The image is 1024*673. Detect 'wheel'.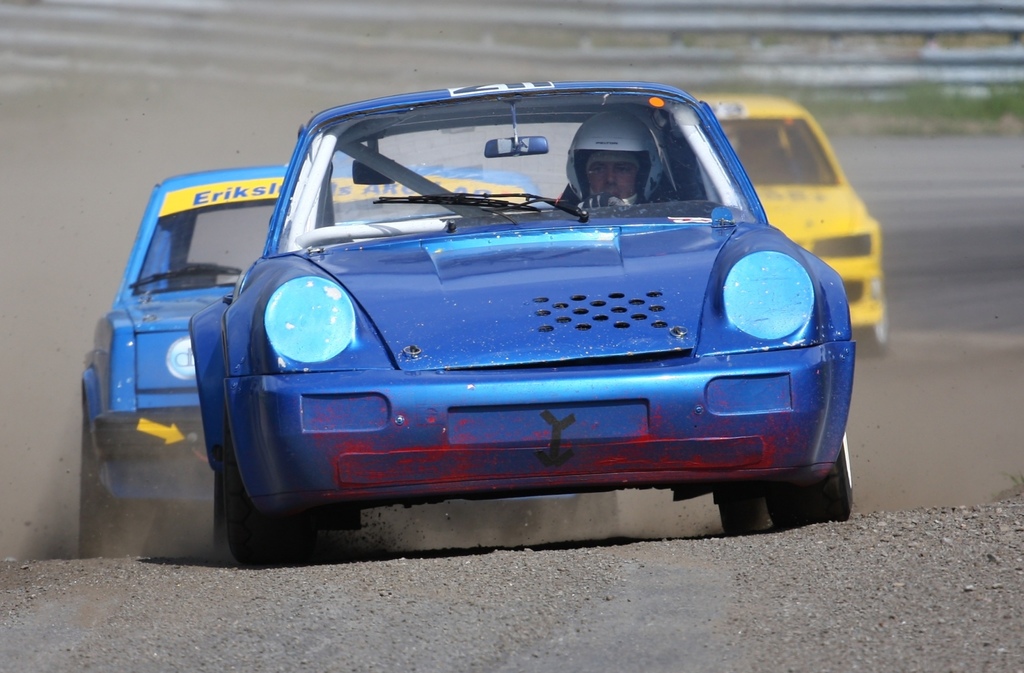
Detection: (left=77, top=409, right=155, bottom=557).
